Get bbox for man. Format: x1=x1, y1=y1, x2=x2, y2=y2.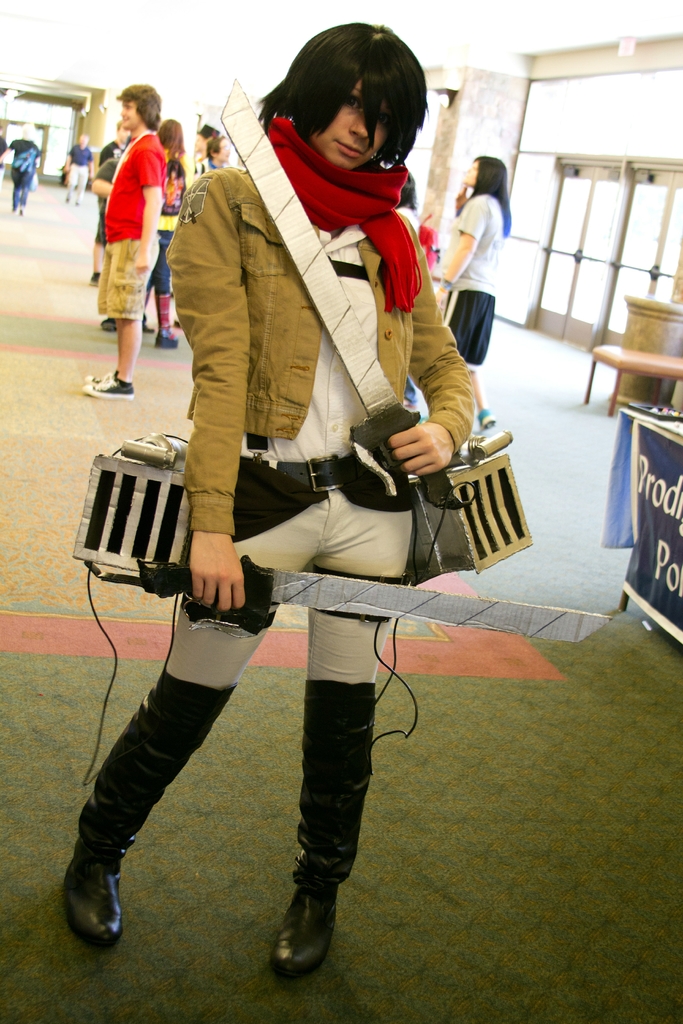
x1=101, y1=116, x2=134, y2=166.
